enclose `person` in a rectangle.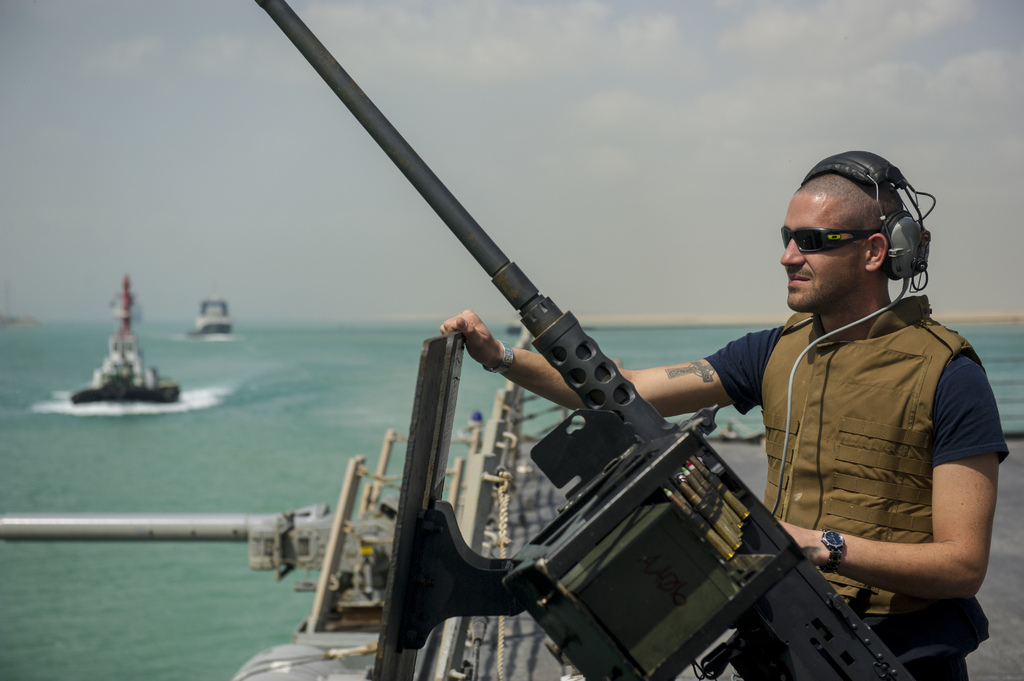
detection(440, 155, 1012, 680).
